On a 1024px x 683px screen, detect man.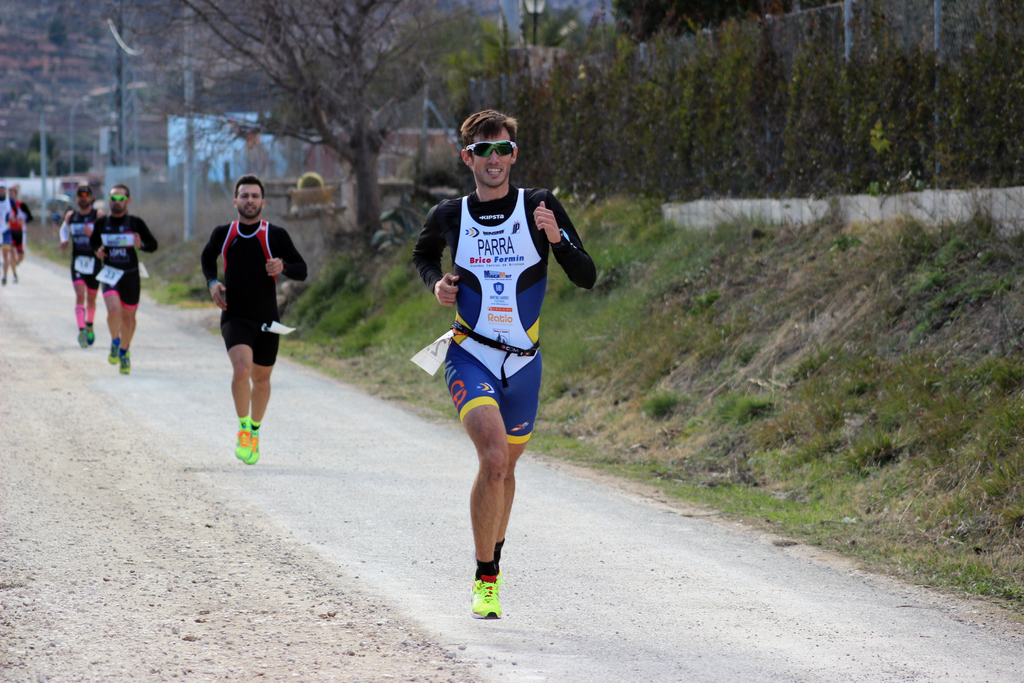
Rect(410, 106, 601, 616).
